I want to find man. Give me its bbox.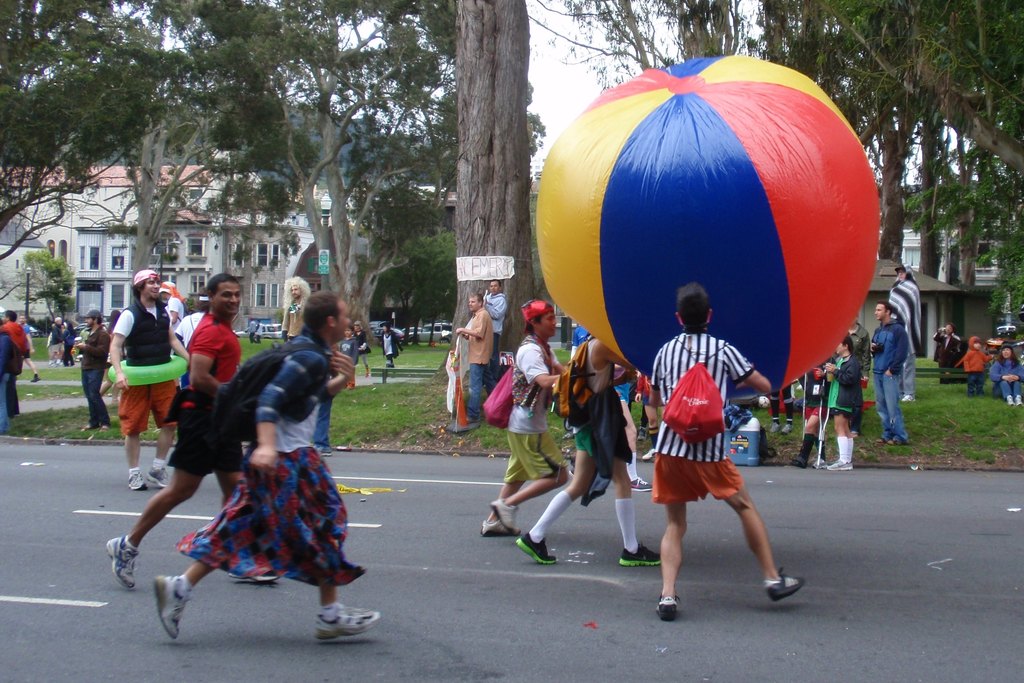
481:278:506:388.
